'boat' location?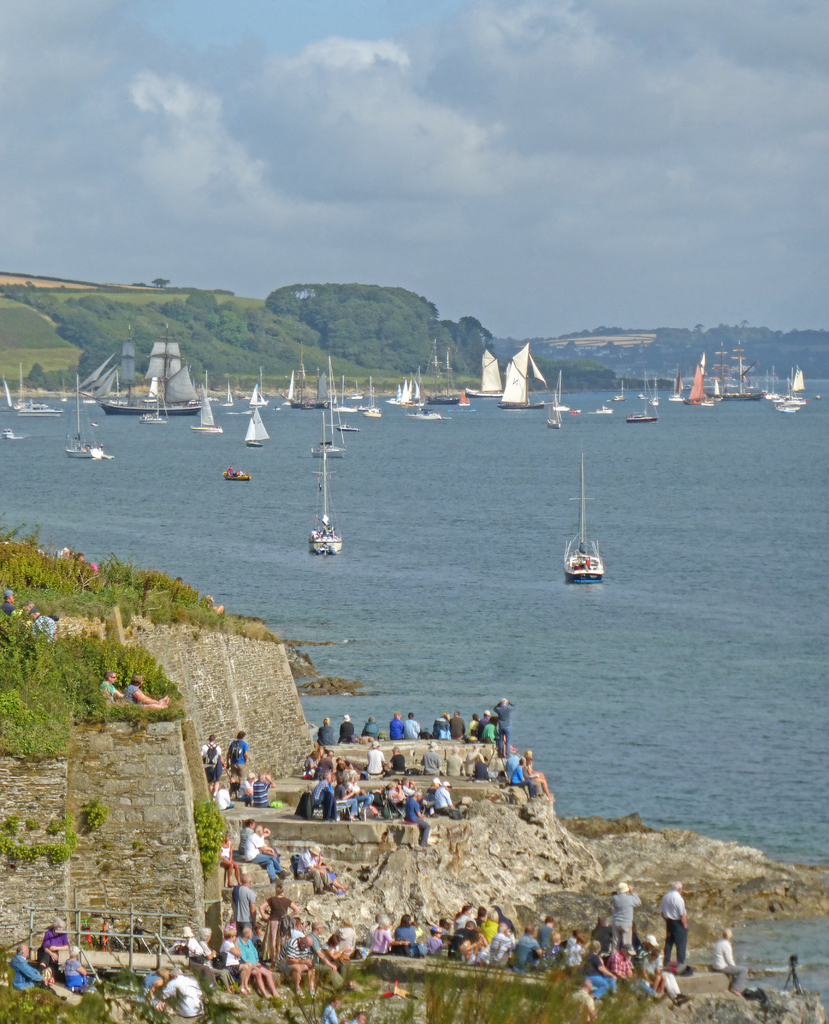
221 381 234 408
